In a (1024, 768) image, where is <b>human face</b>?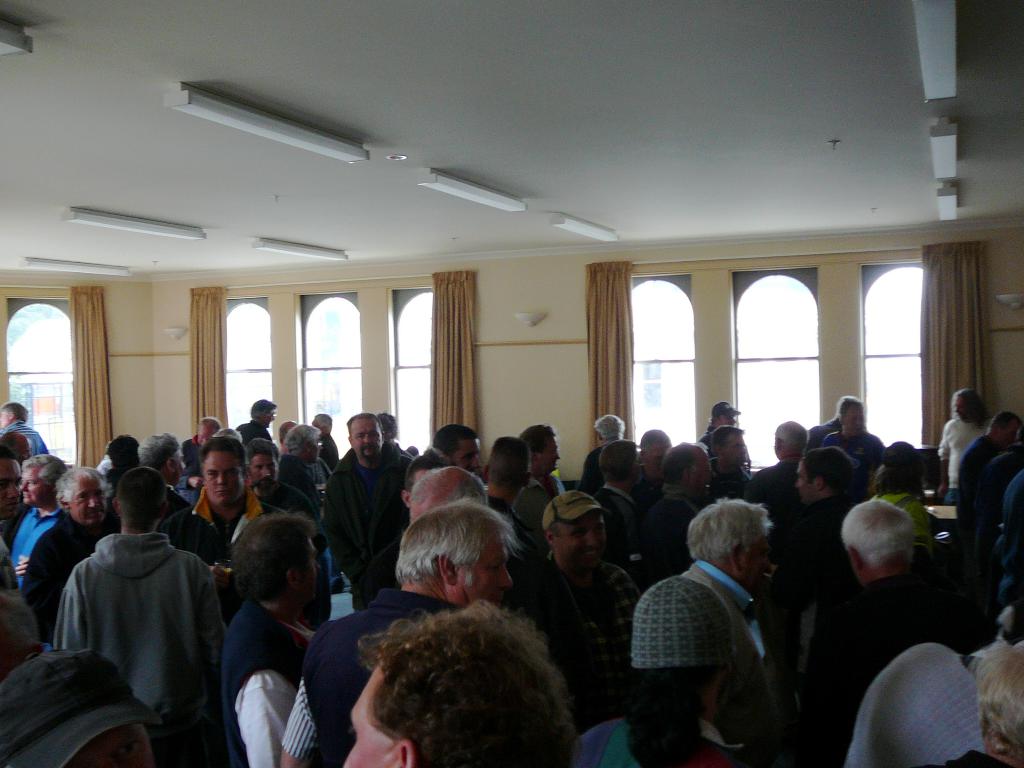
BBox(795, 460, 813, 498).
